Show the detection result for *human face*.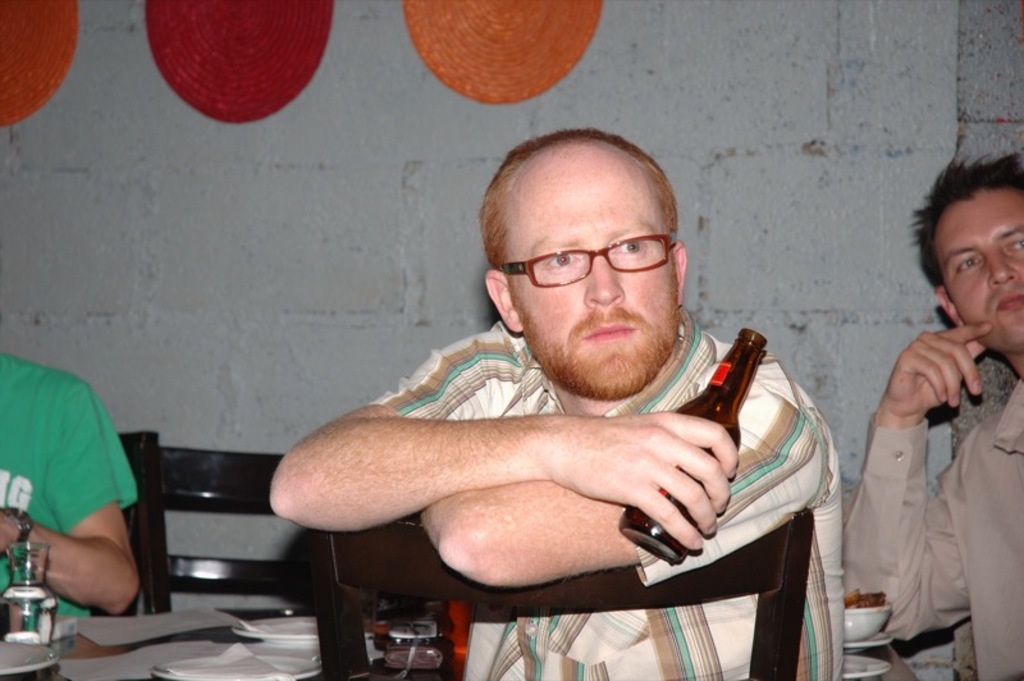
box(936, 189, 1023, 349).
